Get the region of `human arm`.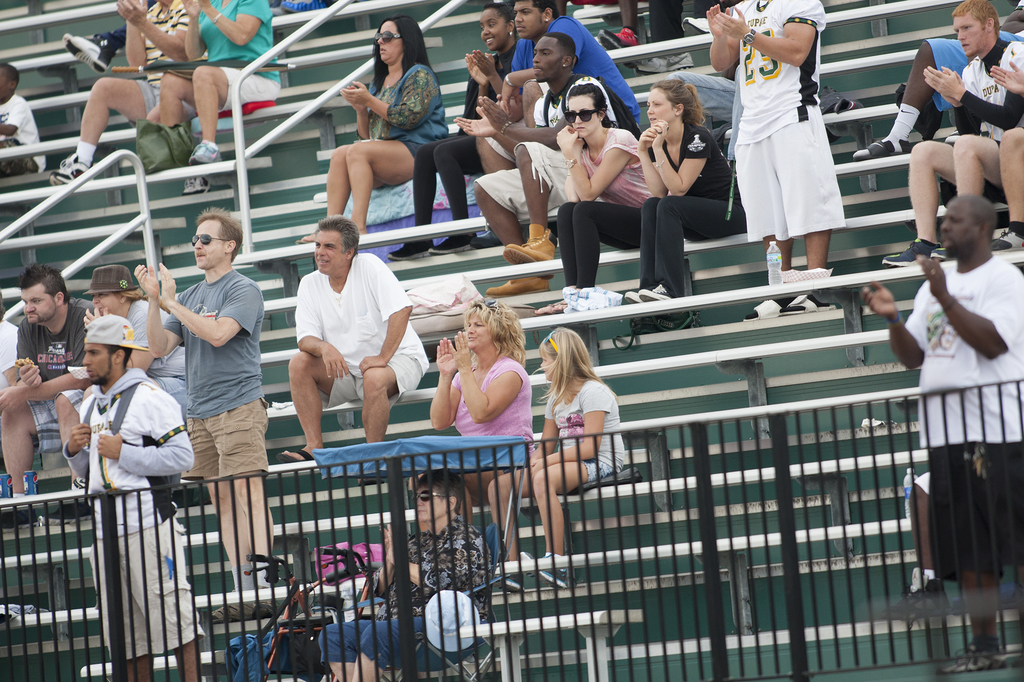
box=[912, 251, 1023, 360].
